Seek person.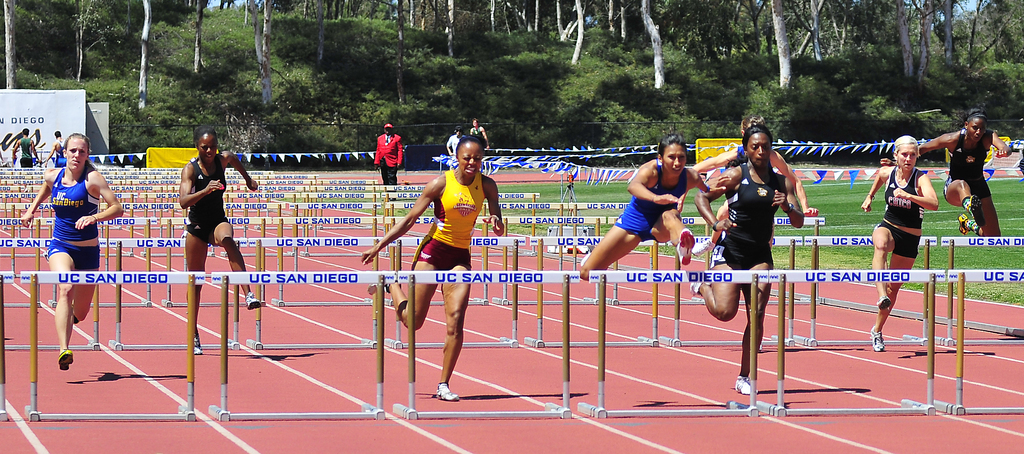
(left=175, top=124, right=259, bottom=358).
